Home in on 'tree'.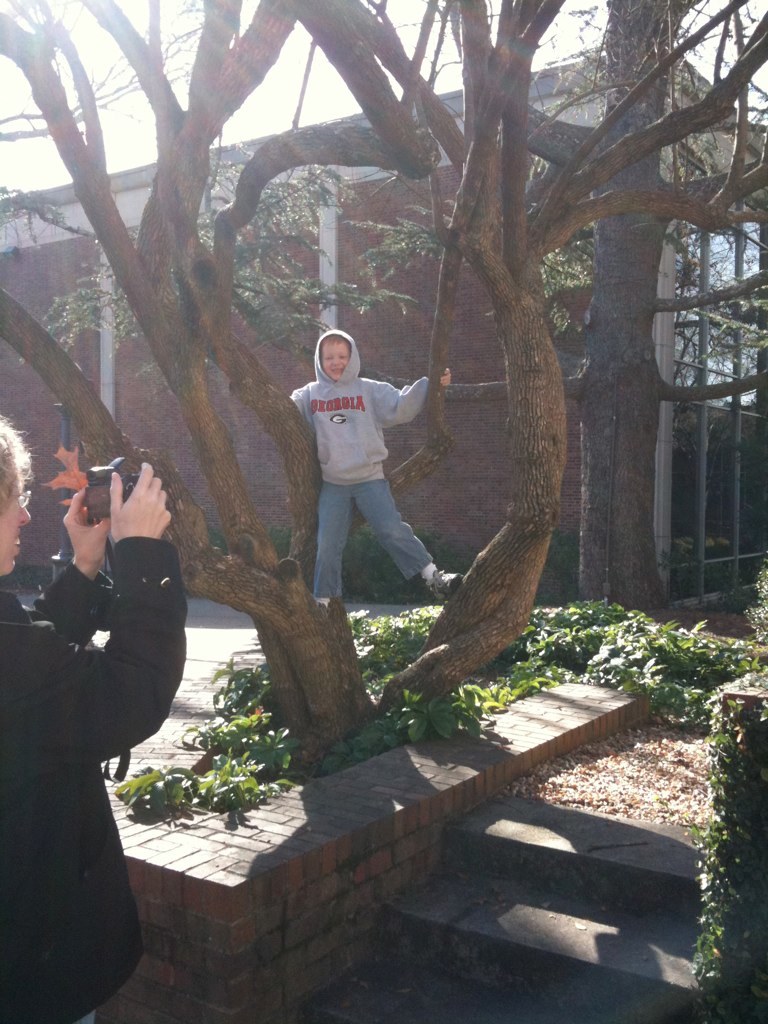
Homed in at Rect(269, 0, 767, 698).
